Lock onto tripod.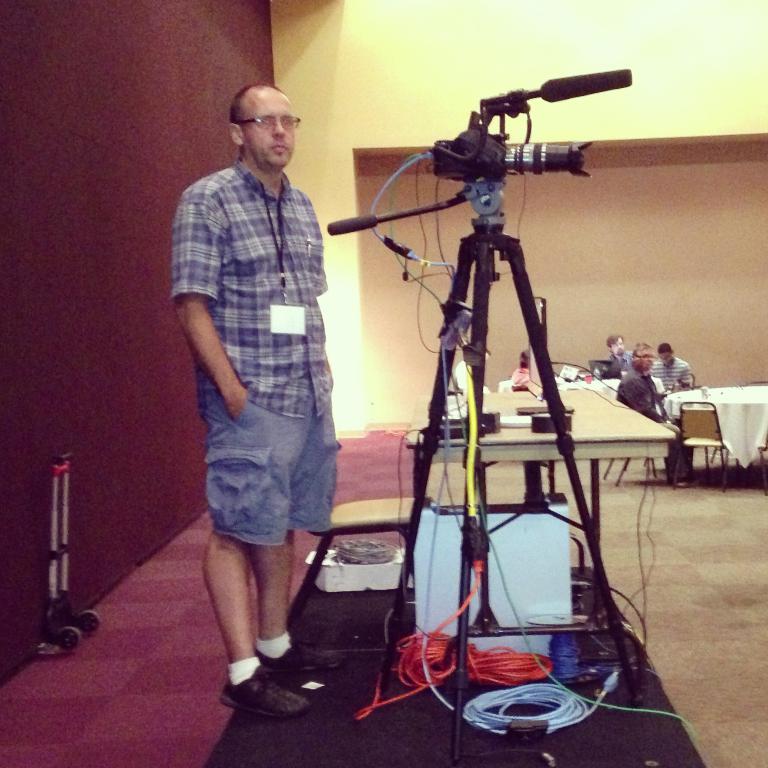
Locked: [332,186,642,767].
